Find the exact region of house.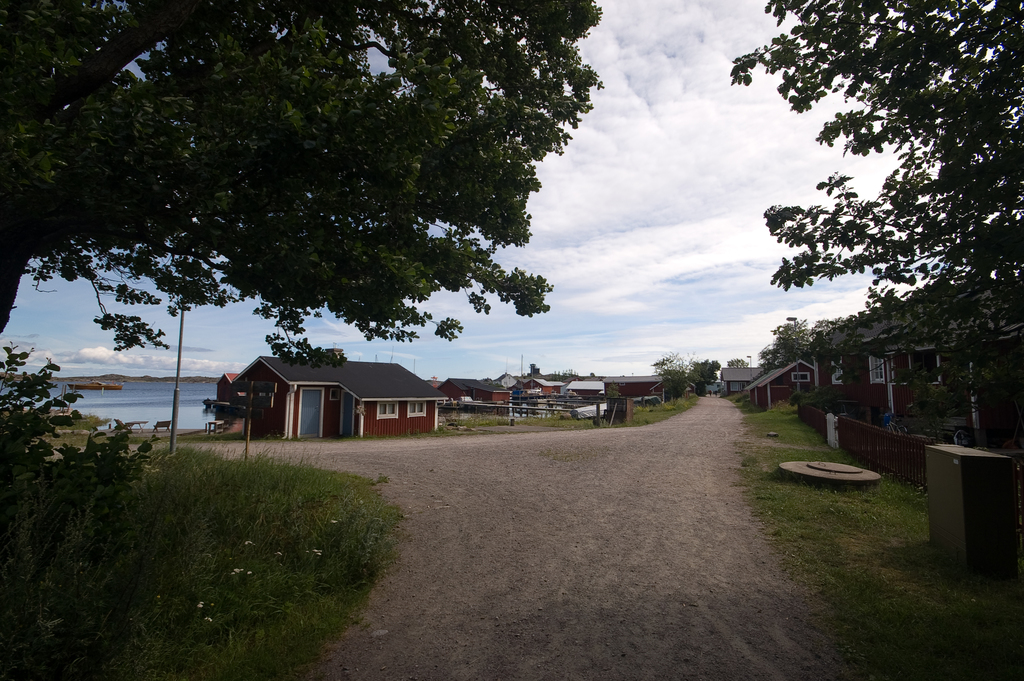
Exact region: locate(749, 340, 845, 398).
